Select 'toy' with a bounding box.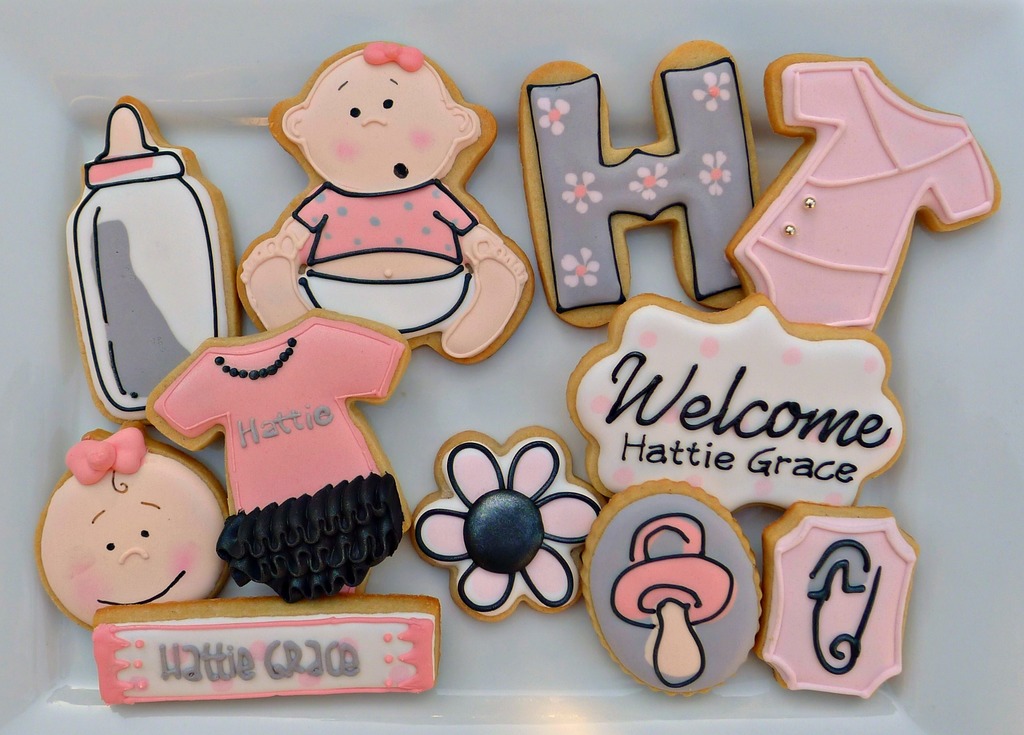
x1=730, y1=55, x2=1002, y2=331.
